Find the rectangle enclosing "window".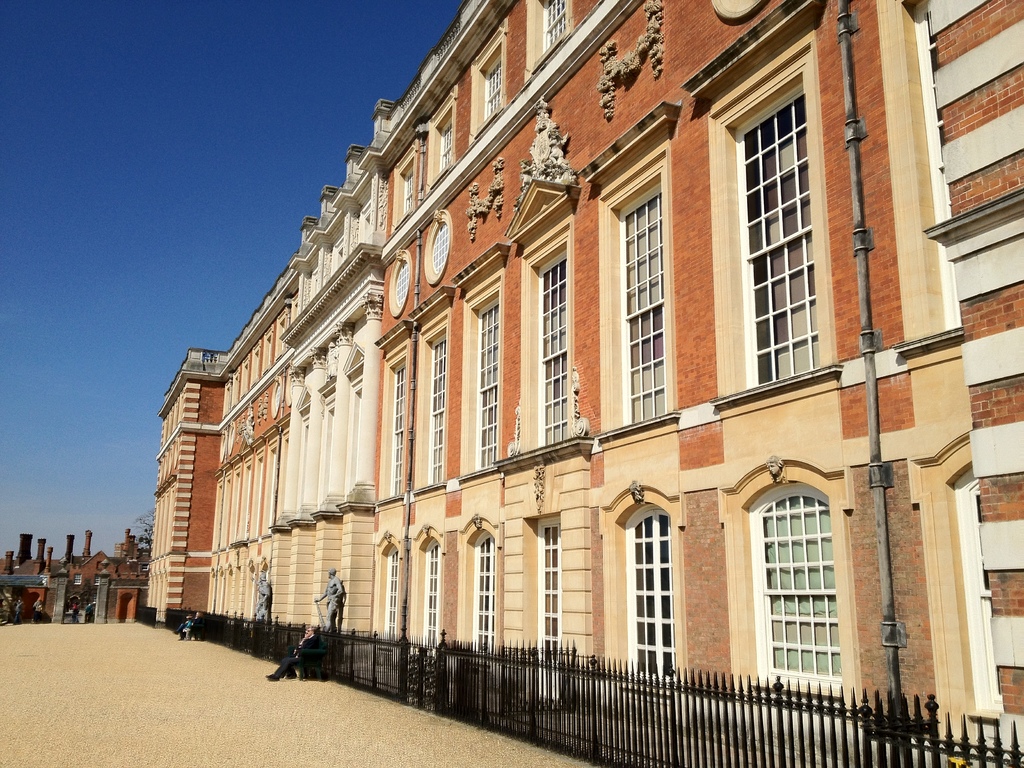
l=405, t=162, r=415, b=218.
